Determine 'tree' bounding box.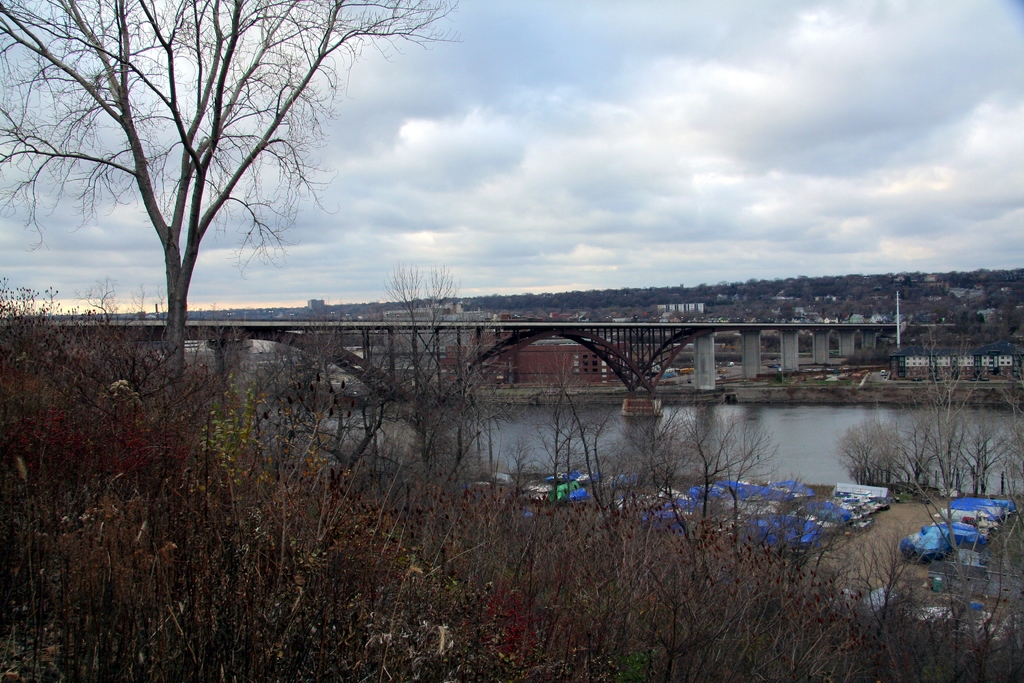
Determined: [left=420, top=261, right=464, bottom=395].
